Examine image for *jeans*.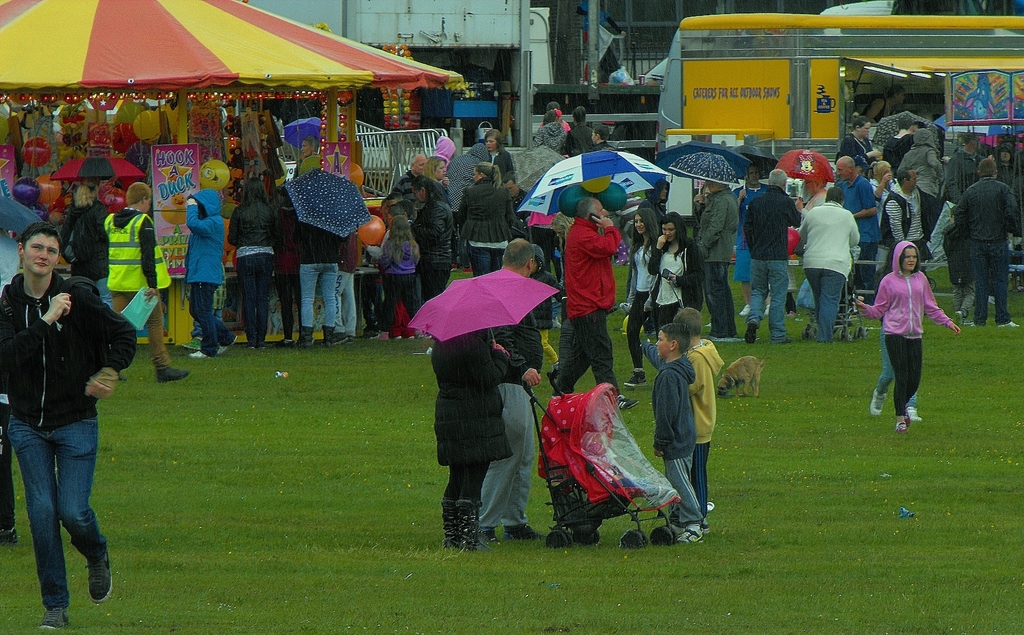
Examination result: [left=186, top=280, right=228, bottom=357].
